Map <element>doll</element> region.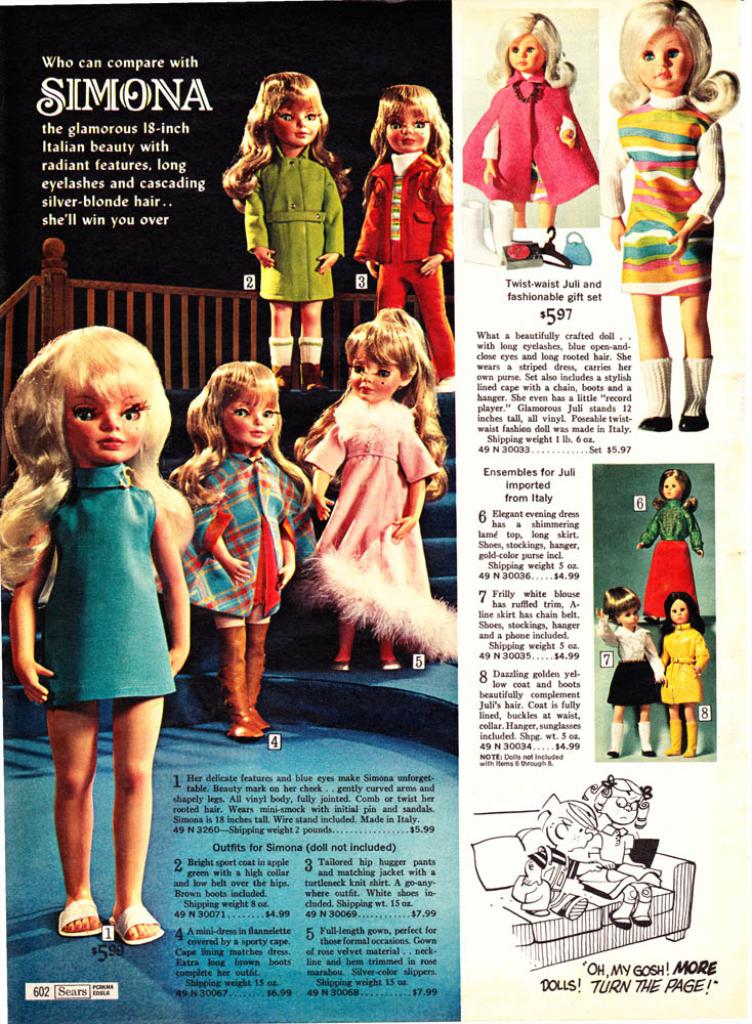
Mapped to [0, 321, 201, 954].
